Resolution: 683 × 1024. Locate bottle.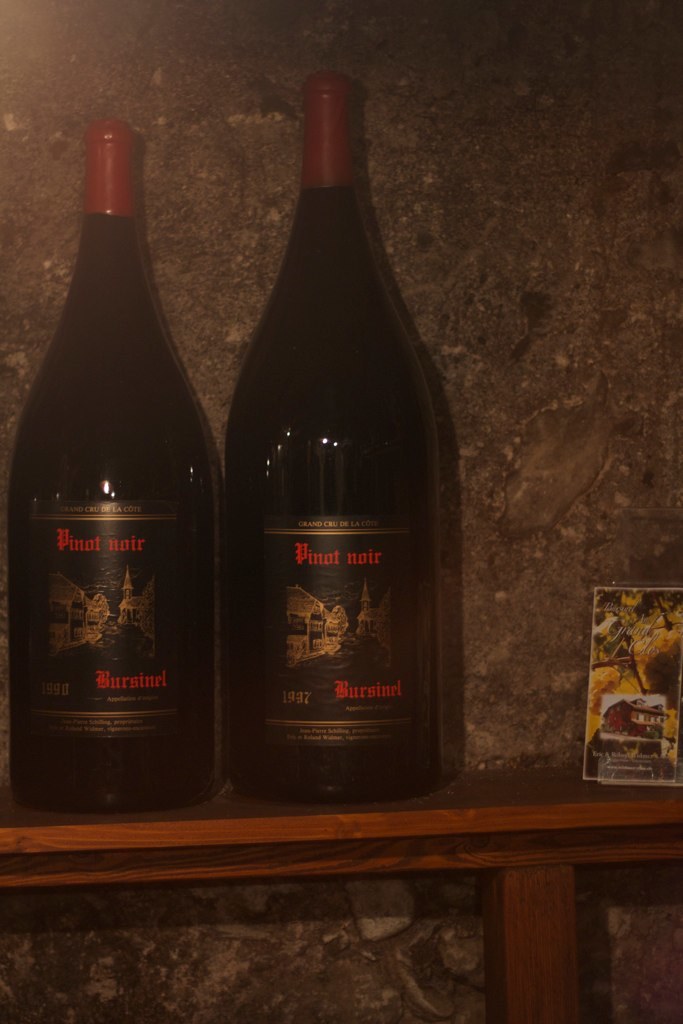
x1=0 y1=118 x2=228 y2=817.
